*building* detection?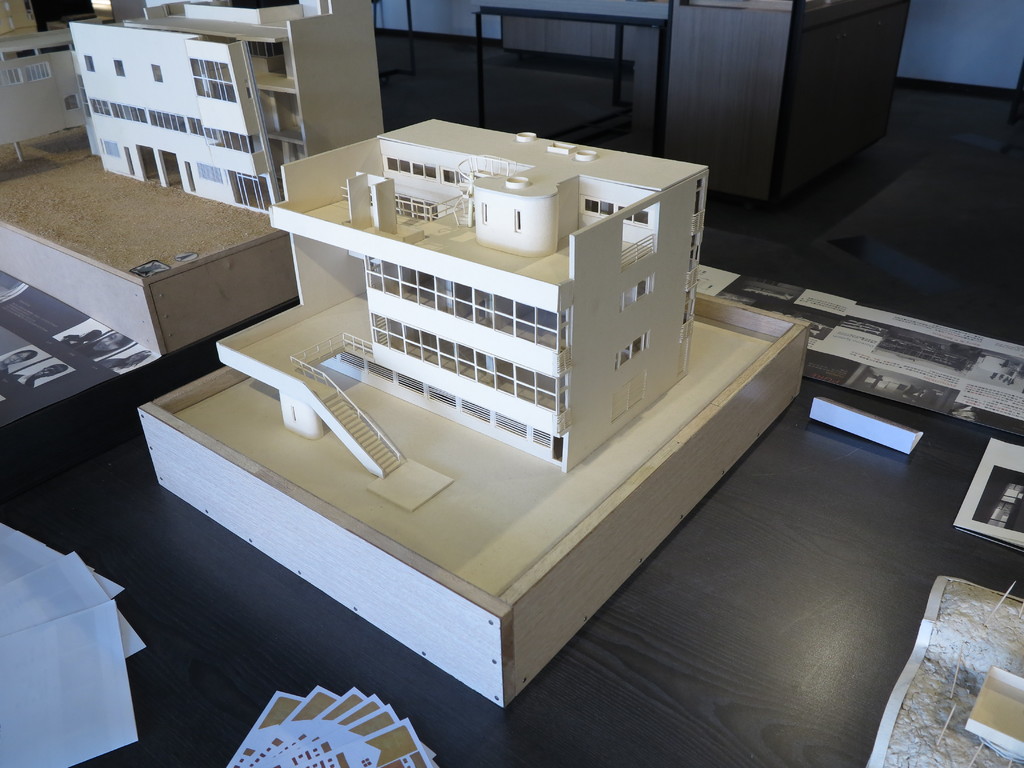
<box>64,0,392,215</box>
